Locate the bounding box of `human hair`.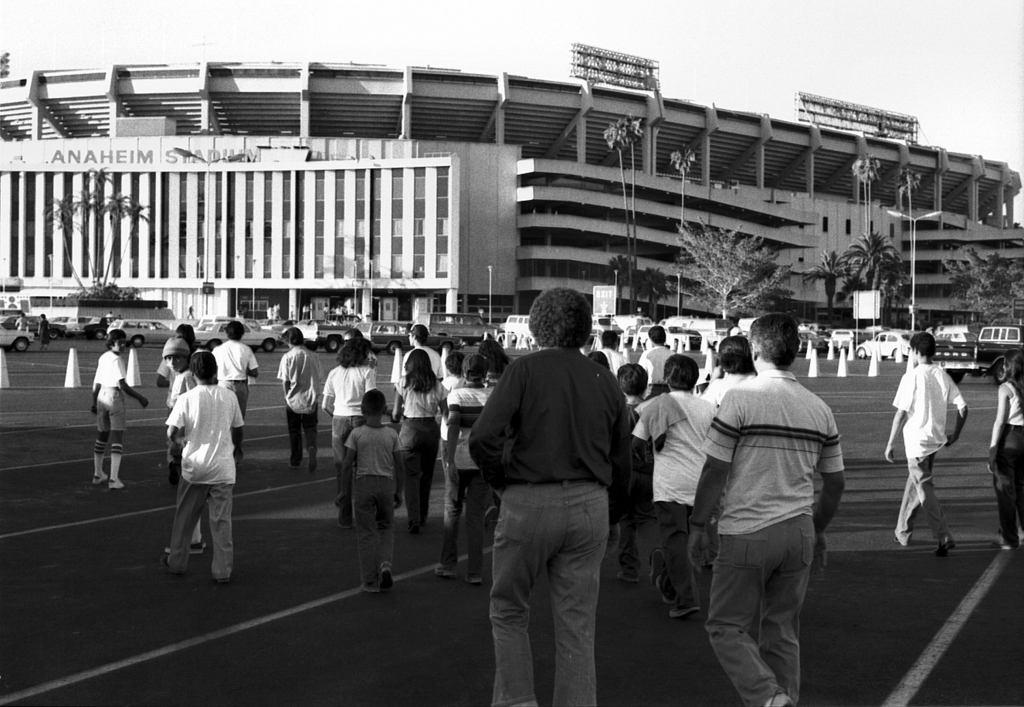
Bounding box: 191/347/216/388.
